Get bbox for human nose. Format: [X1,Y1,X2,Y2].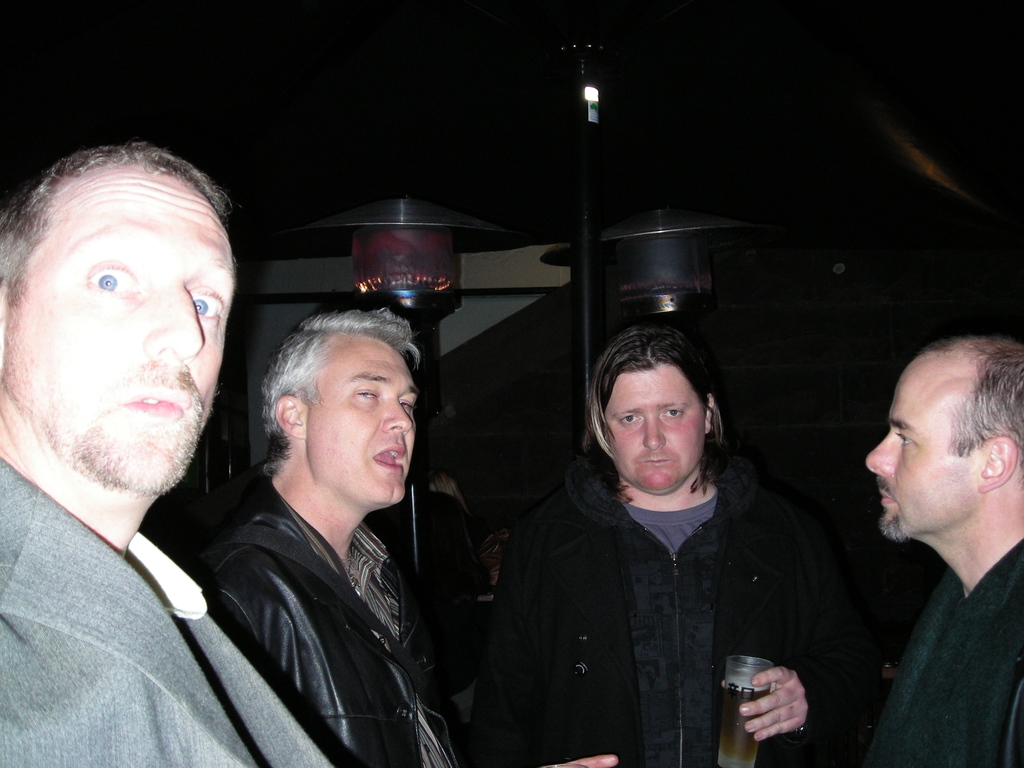
[644,413,662,450].
